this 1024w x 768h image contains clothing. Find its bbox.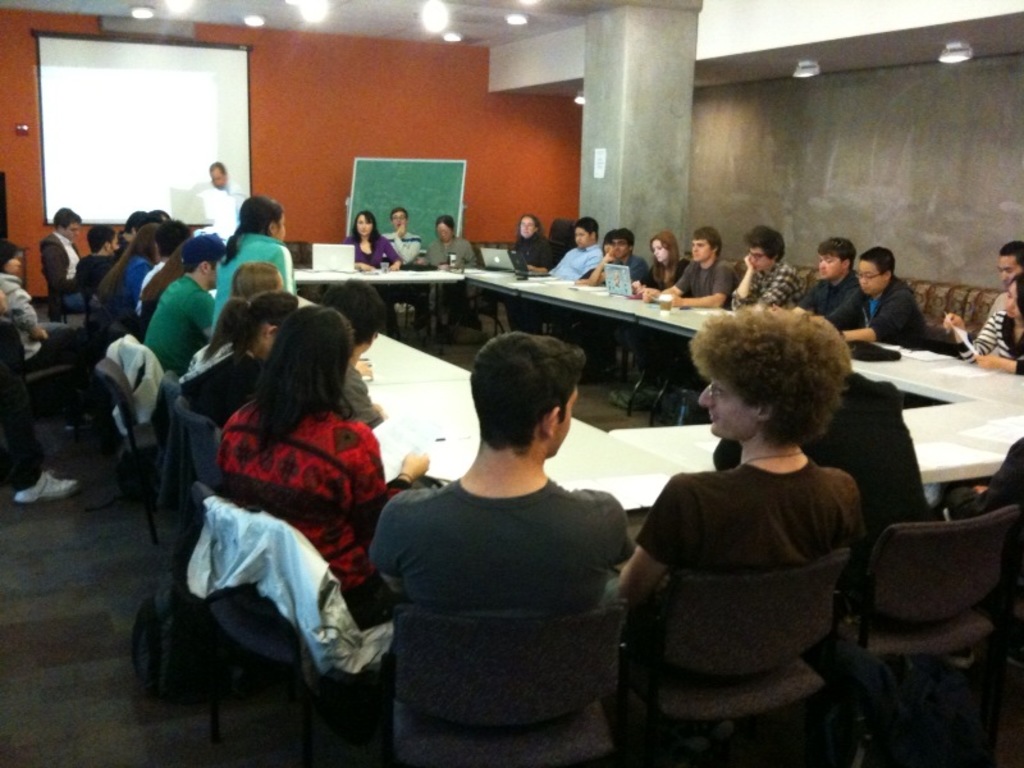
[x1=206, y1=394, x2=381, y2=616].
